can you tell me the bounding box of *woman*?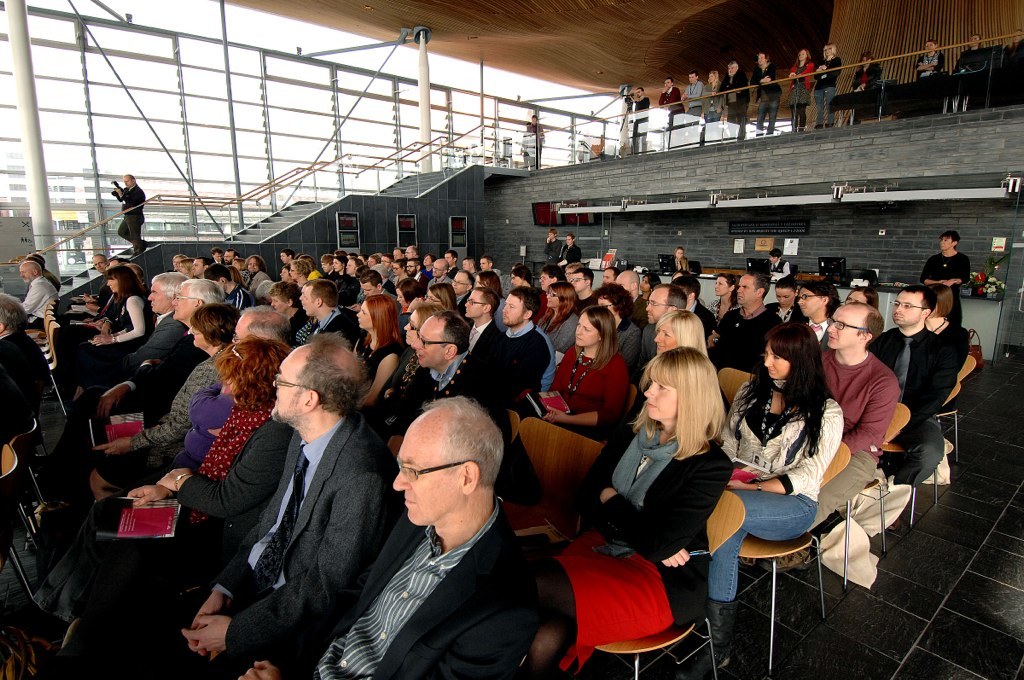
<box>367,299,447,421</box>.
